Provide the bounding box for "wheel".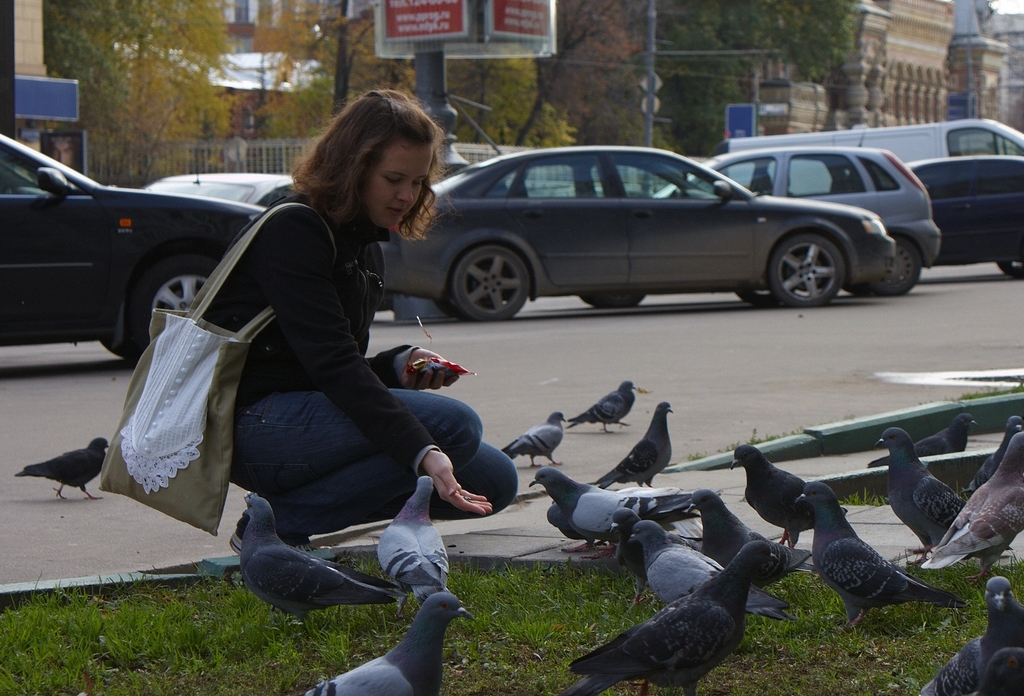
l=127, t=254, r=221, b=363.
